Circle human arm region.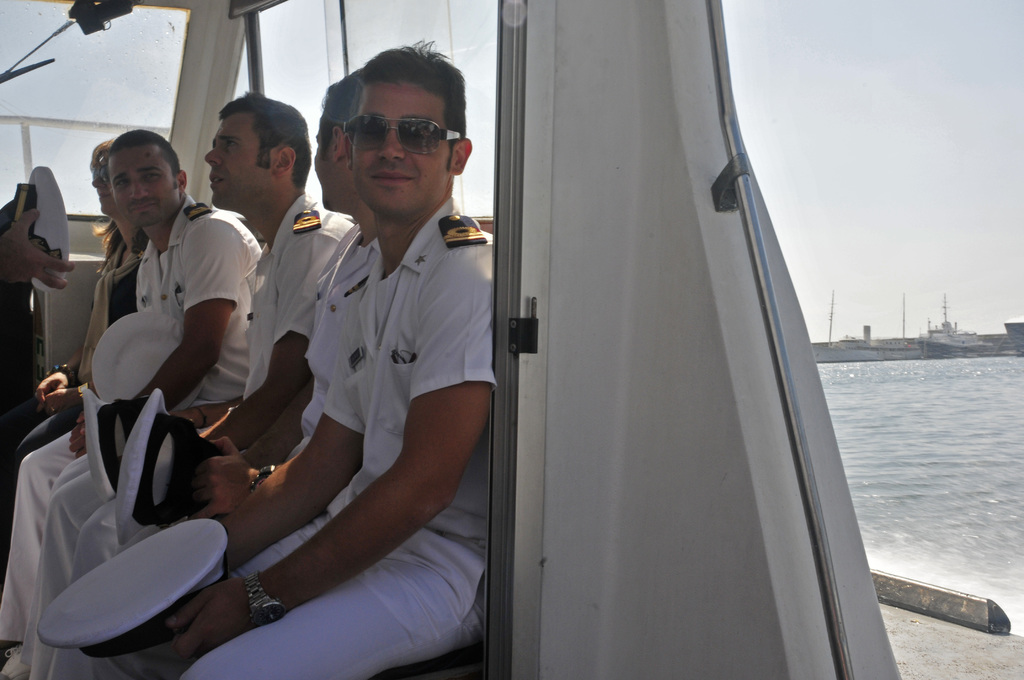
Region: 175 225 357 448.
